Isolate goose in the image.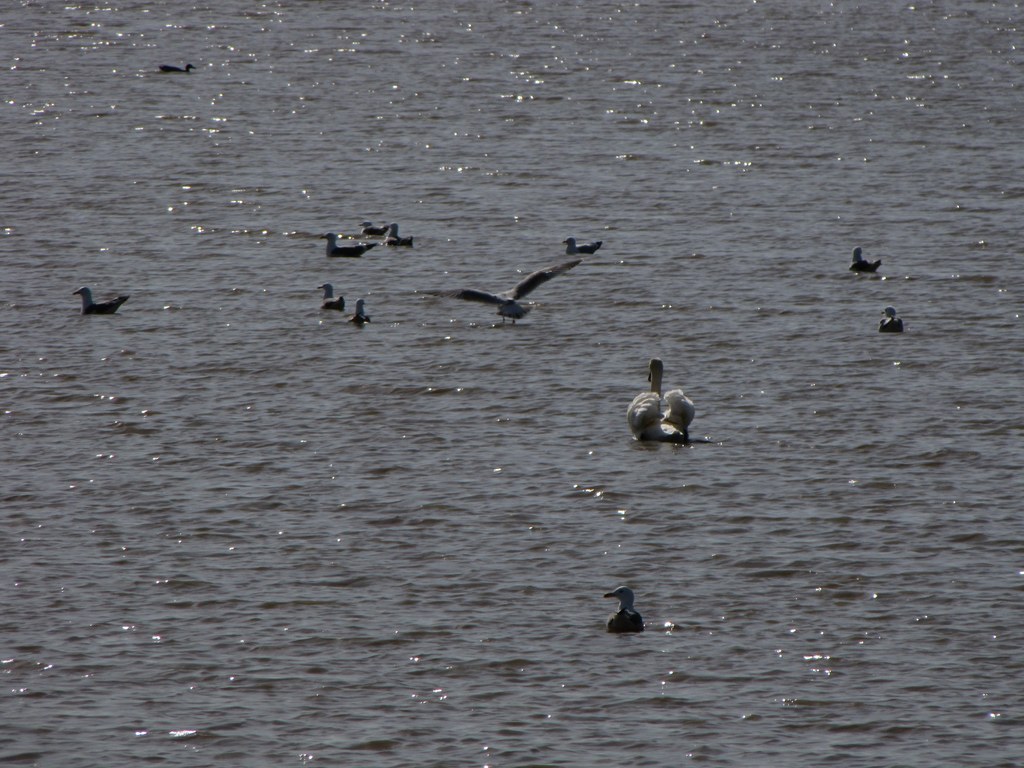
Isolated region: [x1=386, y1=220, x2=412, y2=248].
